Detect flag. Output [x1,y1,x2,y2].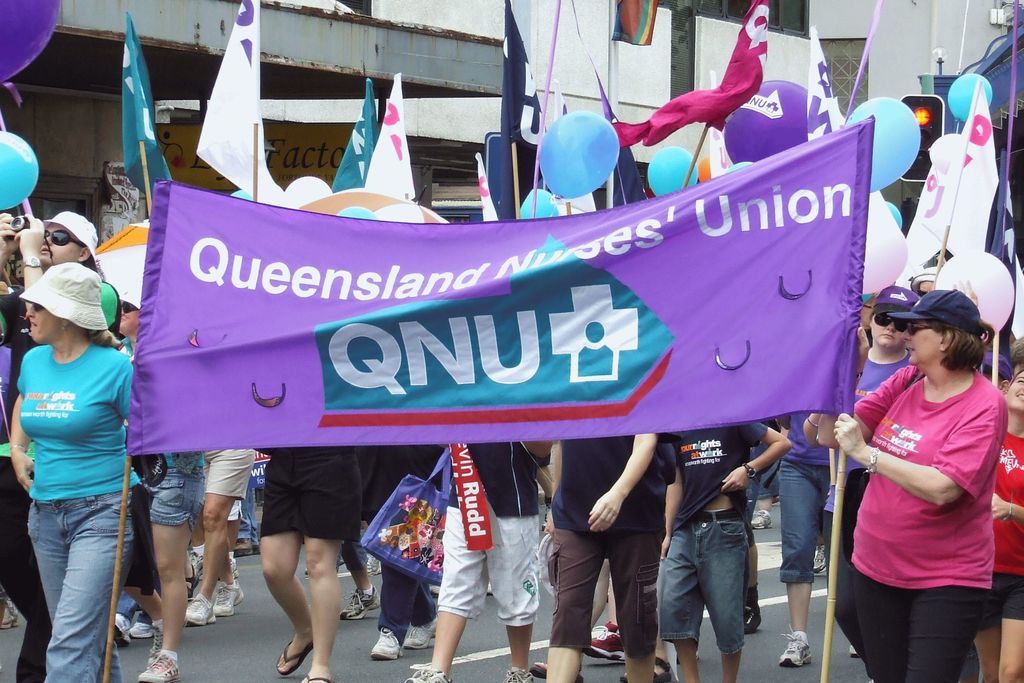
[192,0,287,207].
